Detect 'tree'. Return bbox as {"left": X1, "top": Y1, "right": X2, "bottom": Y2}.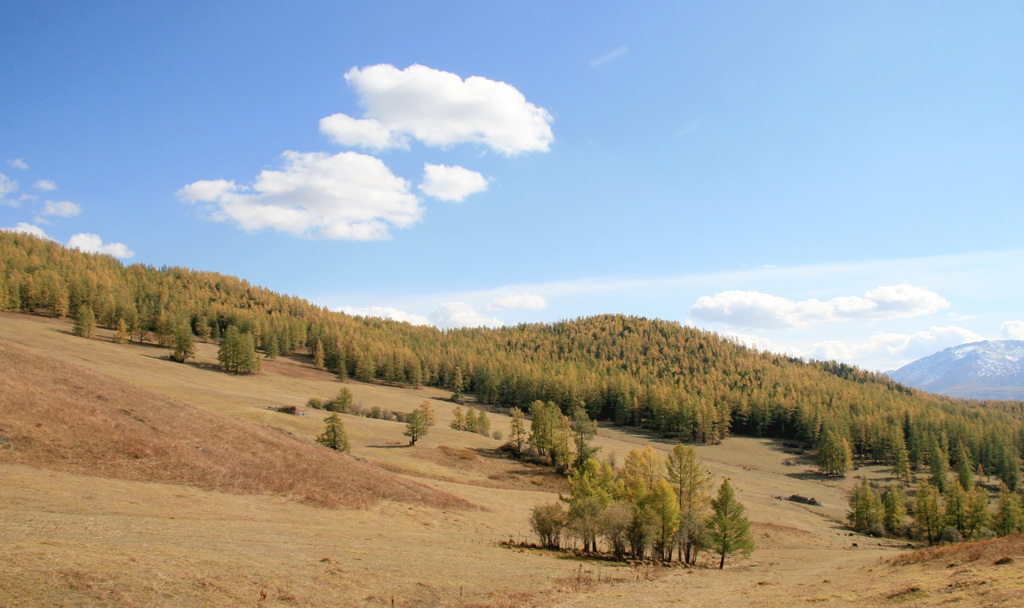
{"left": 624, "top": 444, "right": 663, "bottom": 560}.
